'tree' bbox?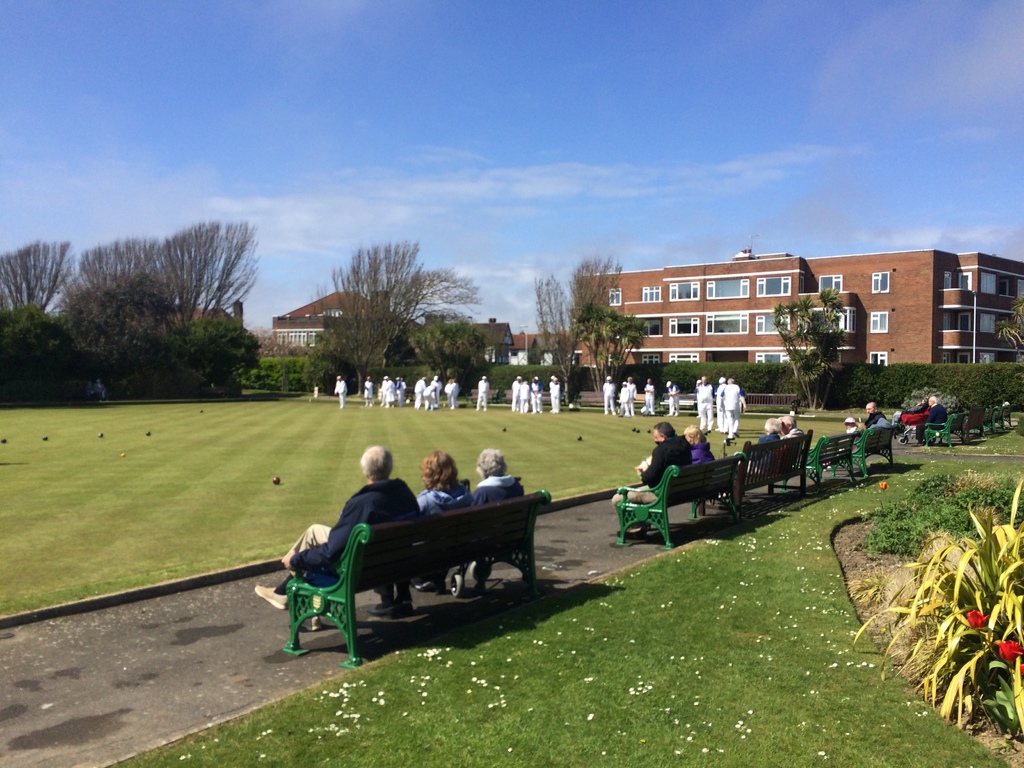
BBox(407, 314, 488, 383)
